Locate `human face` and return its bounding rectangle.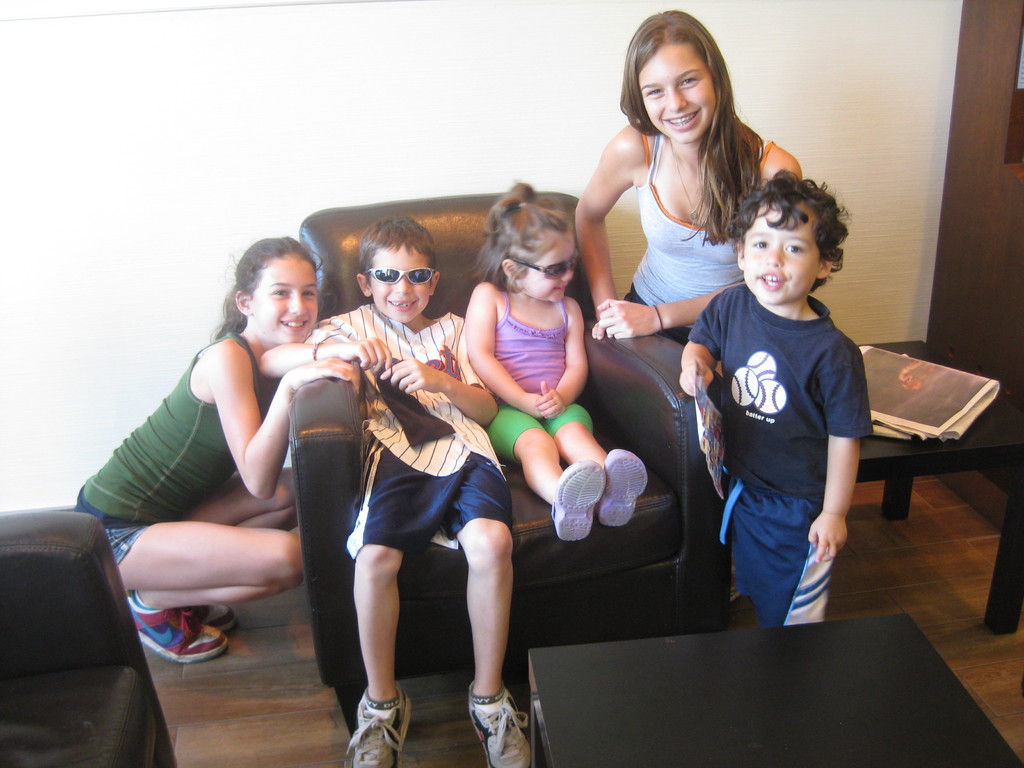
(518, 233, 575, 301).
